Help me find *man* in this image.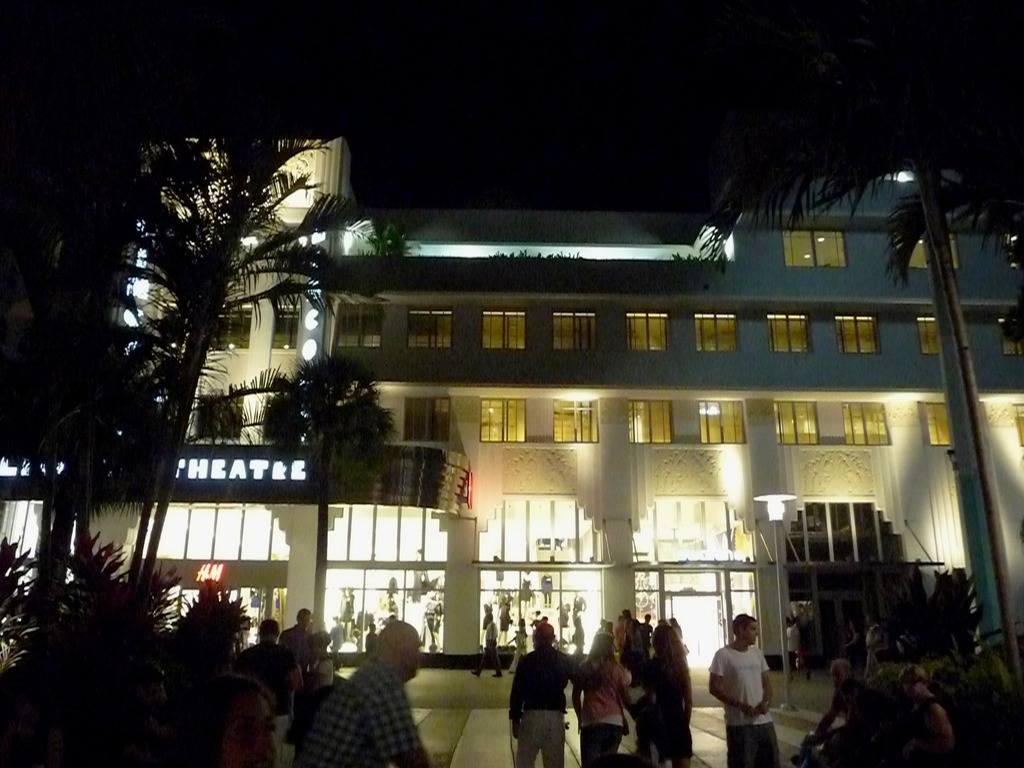
Found it: 284 616 440 767.
